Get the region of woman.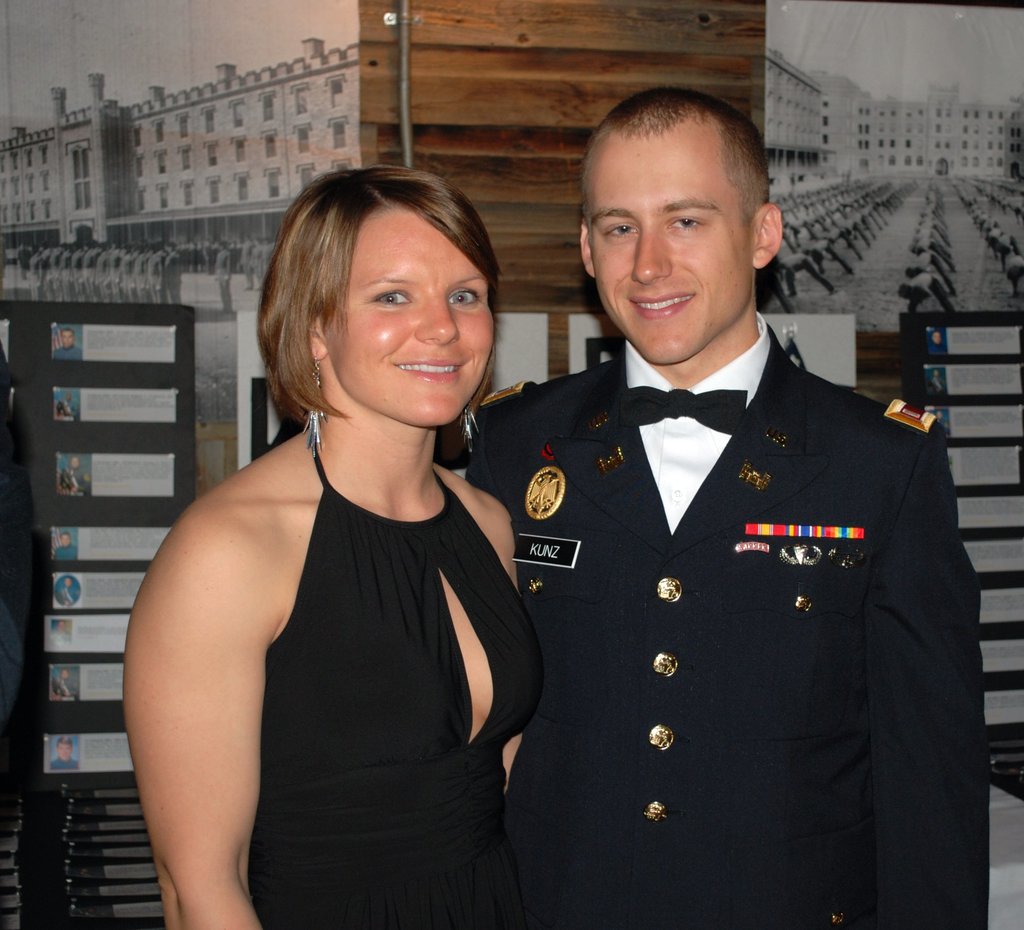
[122,173,541,927].
